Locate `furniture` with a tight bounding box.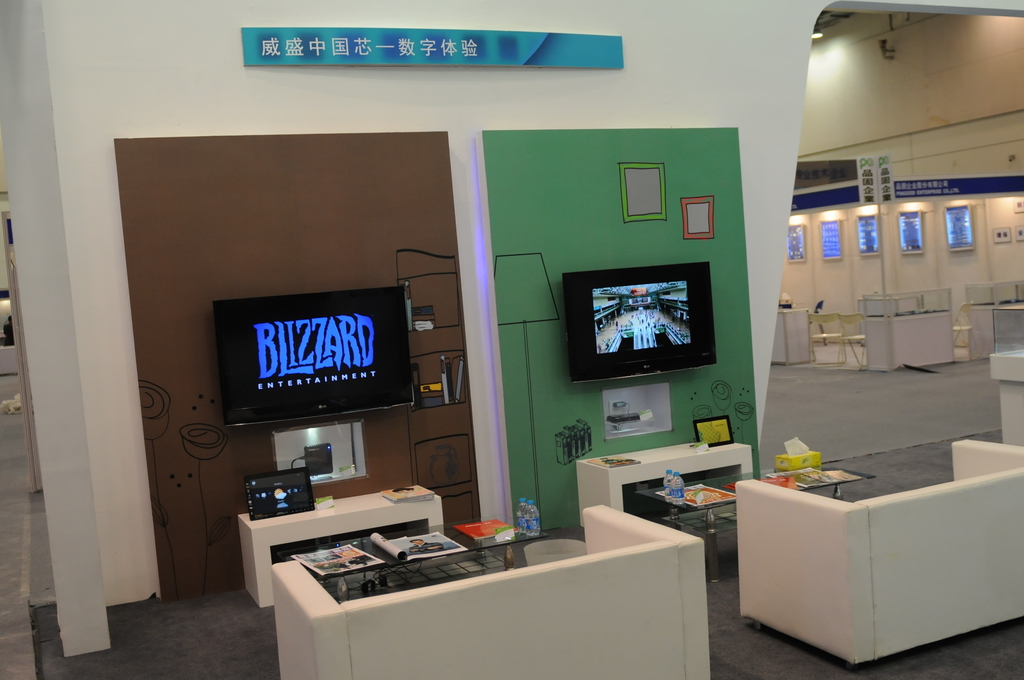
box(643, 457, 878, 550).
